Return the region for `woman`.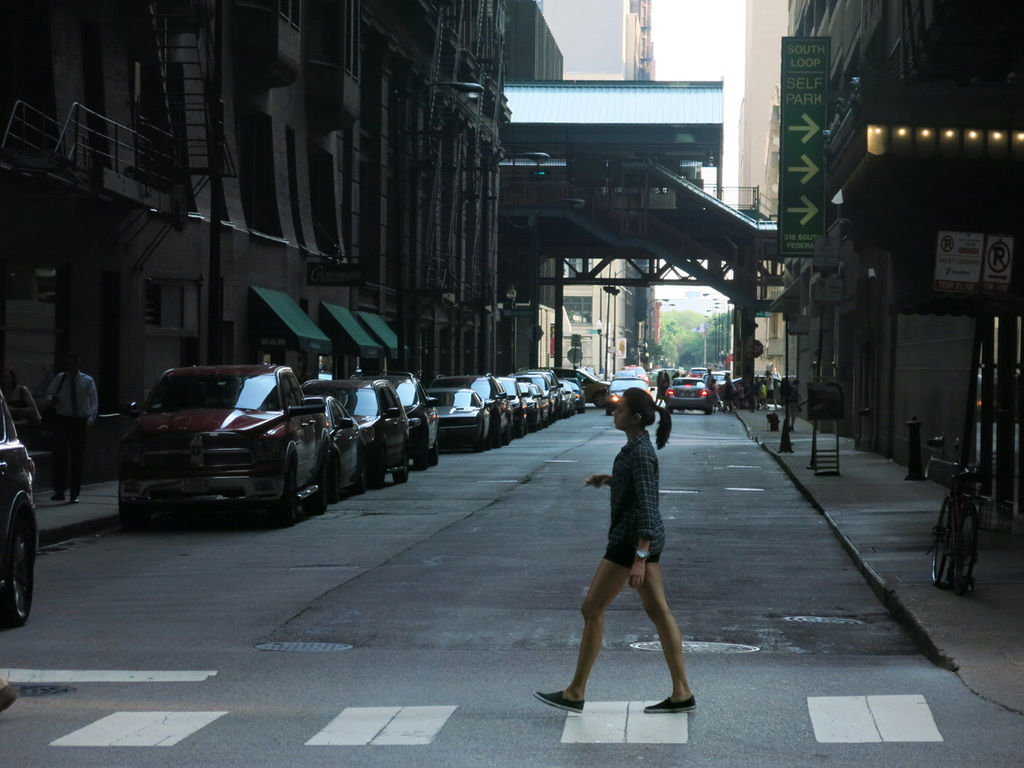
[left=763, top=370, right=779, bottom=410].
